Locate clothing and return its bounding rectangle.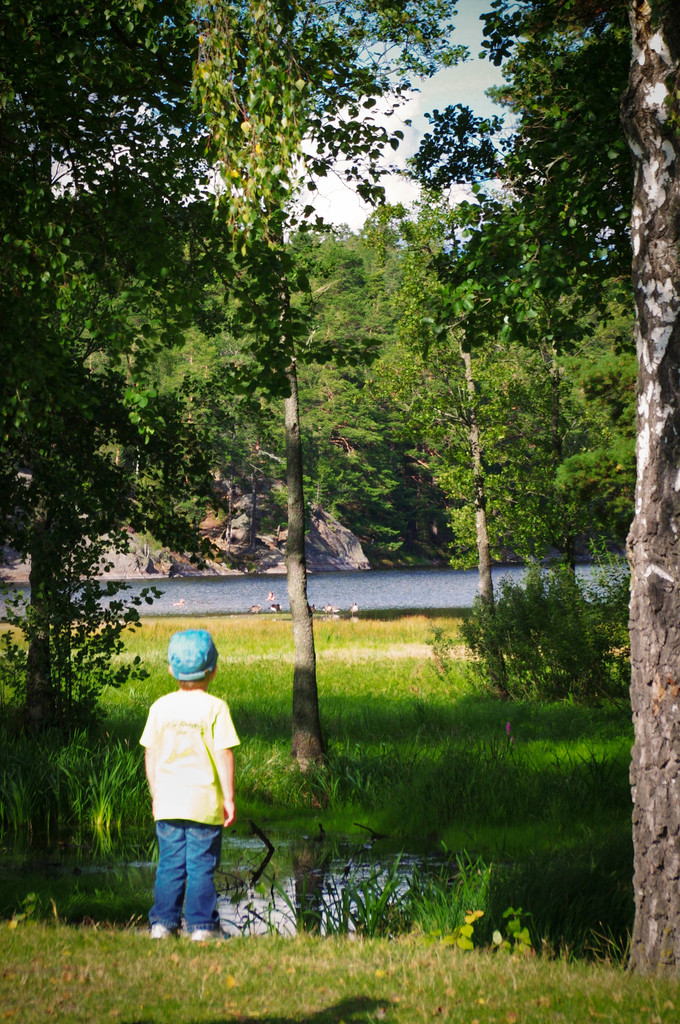
x1=133, y1=686, x2=247, y2=931.
